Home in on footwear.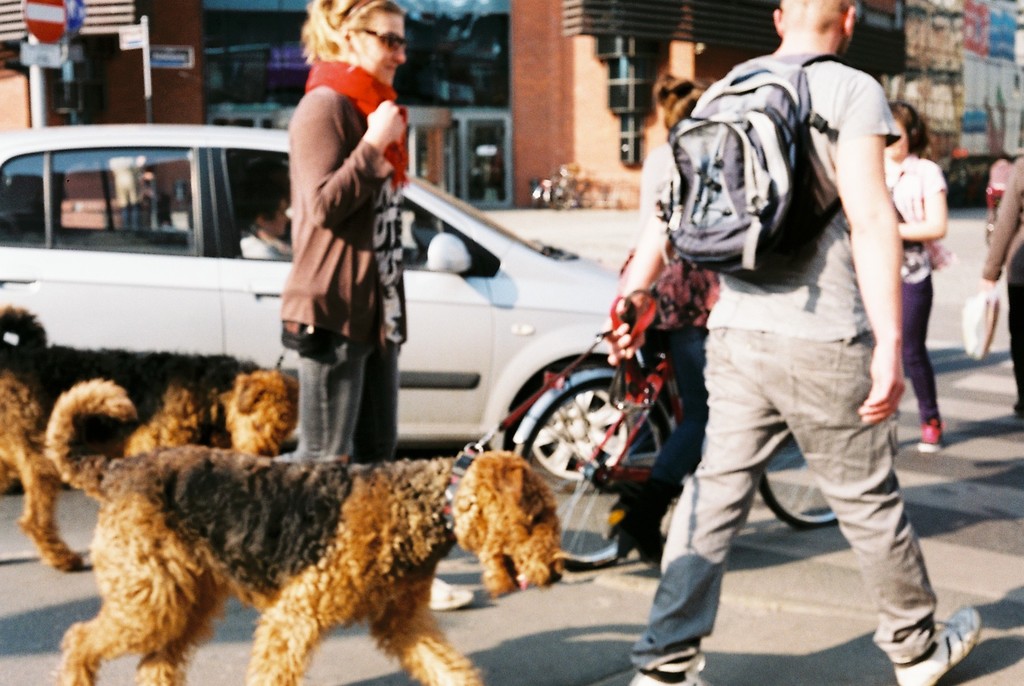
Homed in at x1=890, y1=606, x2=981, y2=685.
